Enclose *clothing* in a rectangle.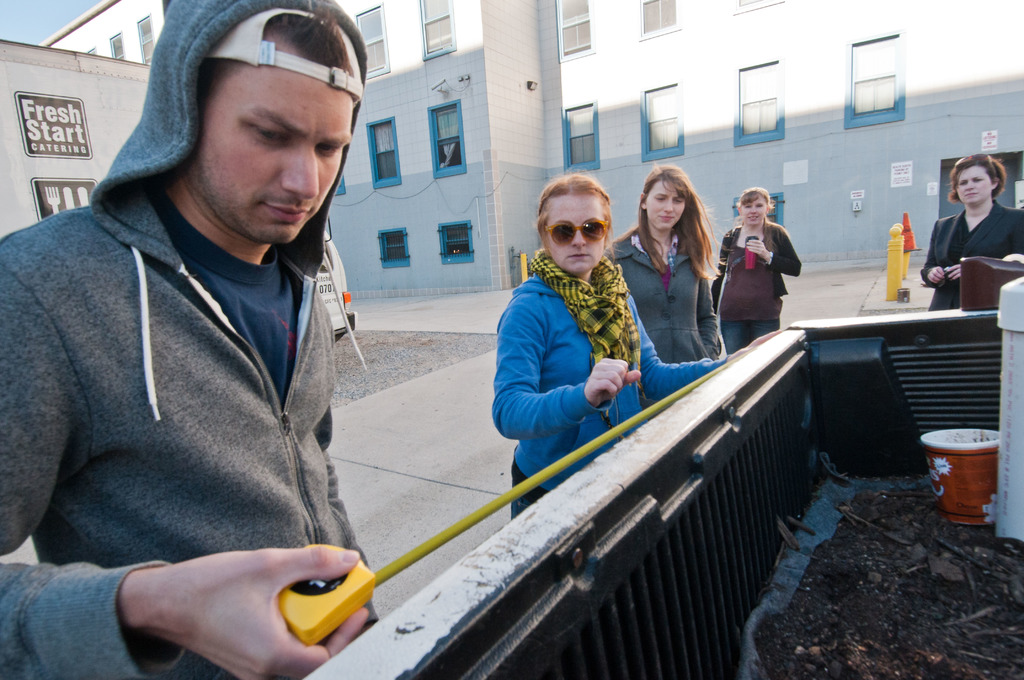
bbox=(23, 102, 364, 625).
